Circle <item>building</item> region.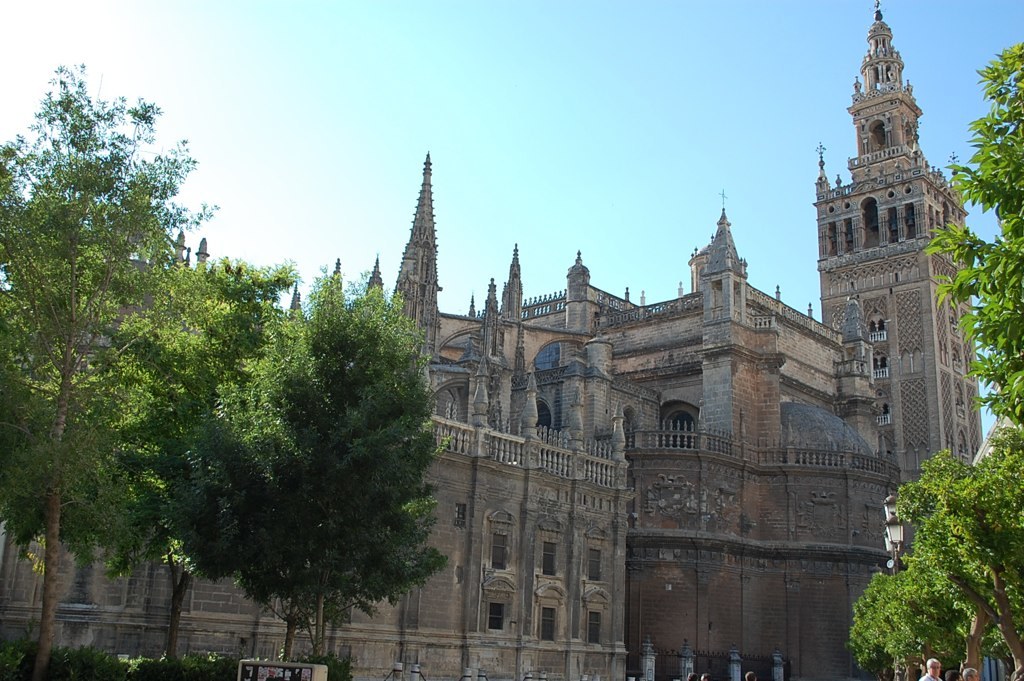
Region: 0,6,986,680.
